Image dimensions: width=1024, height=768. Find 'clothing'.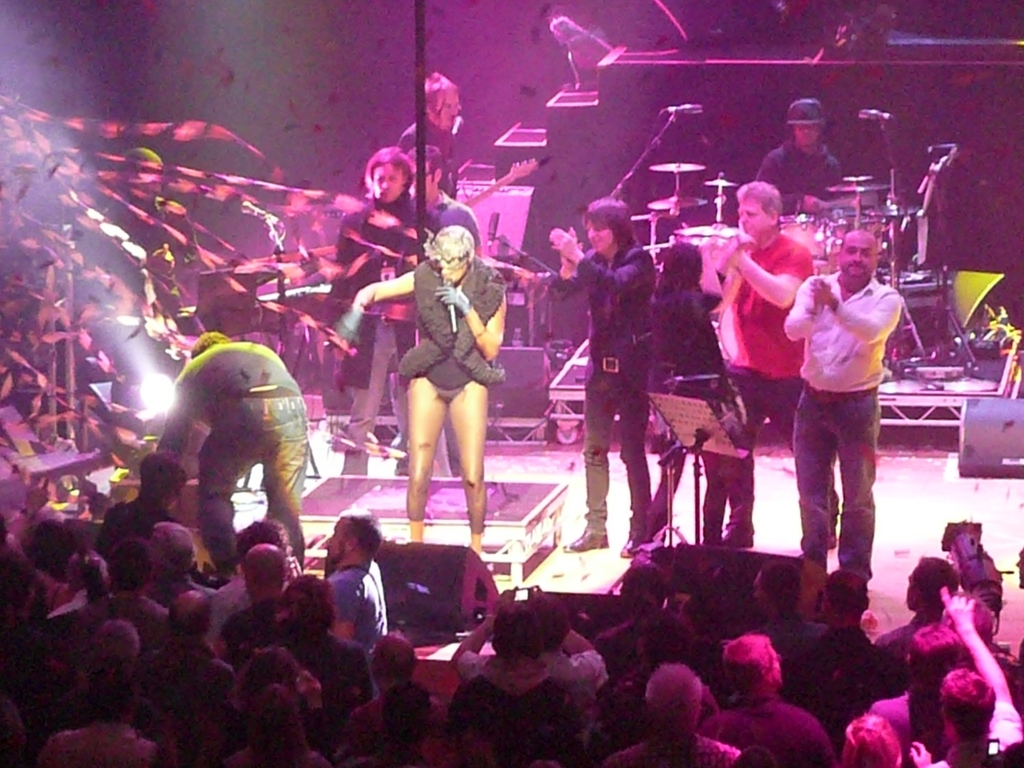
BBox(714, 225, 823, 440).
